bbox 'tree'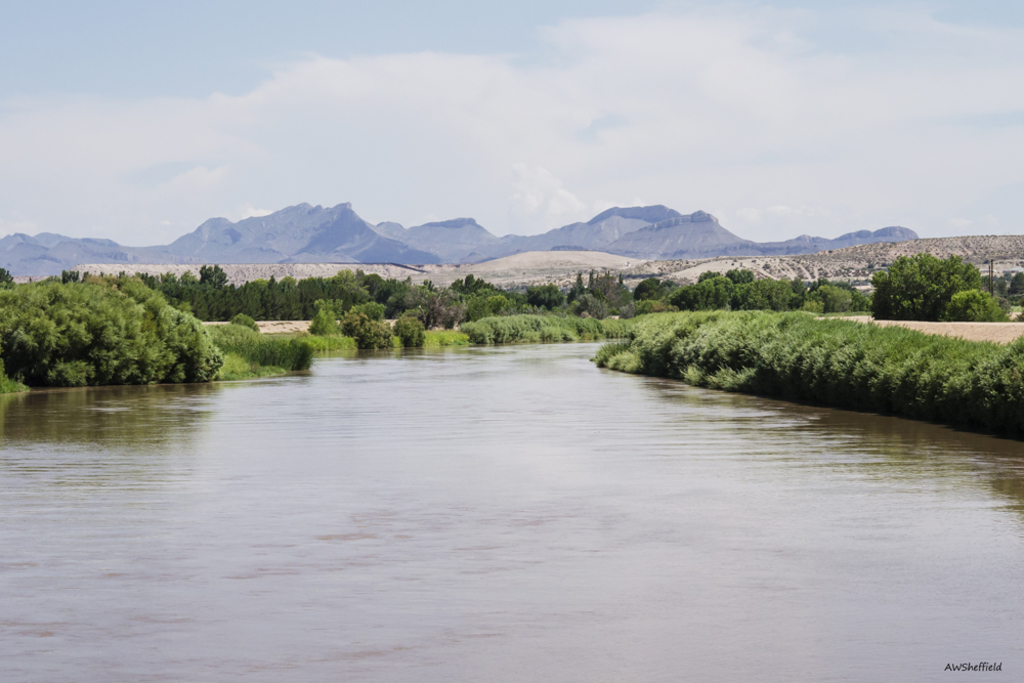
select_region(261, 274, 293, 328)
